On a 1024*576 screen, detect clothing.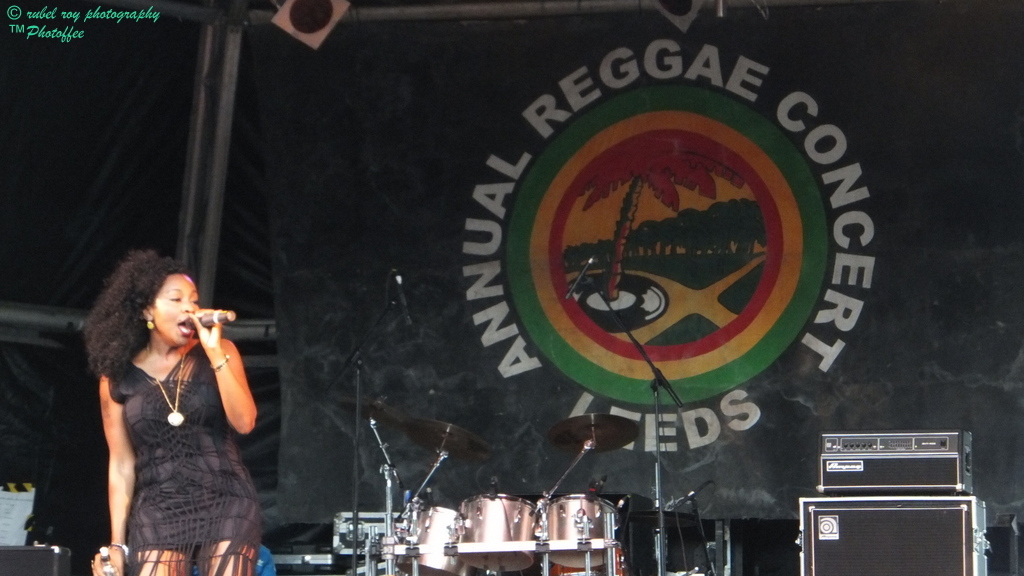
96,292,248,557.
